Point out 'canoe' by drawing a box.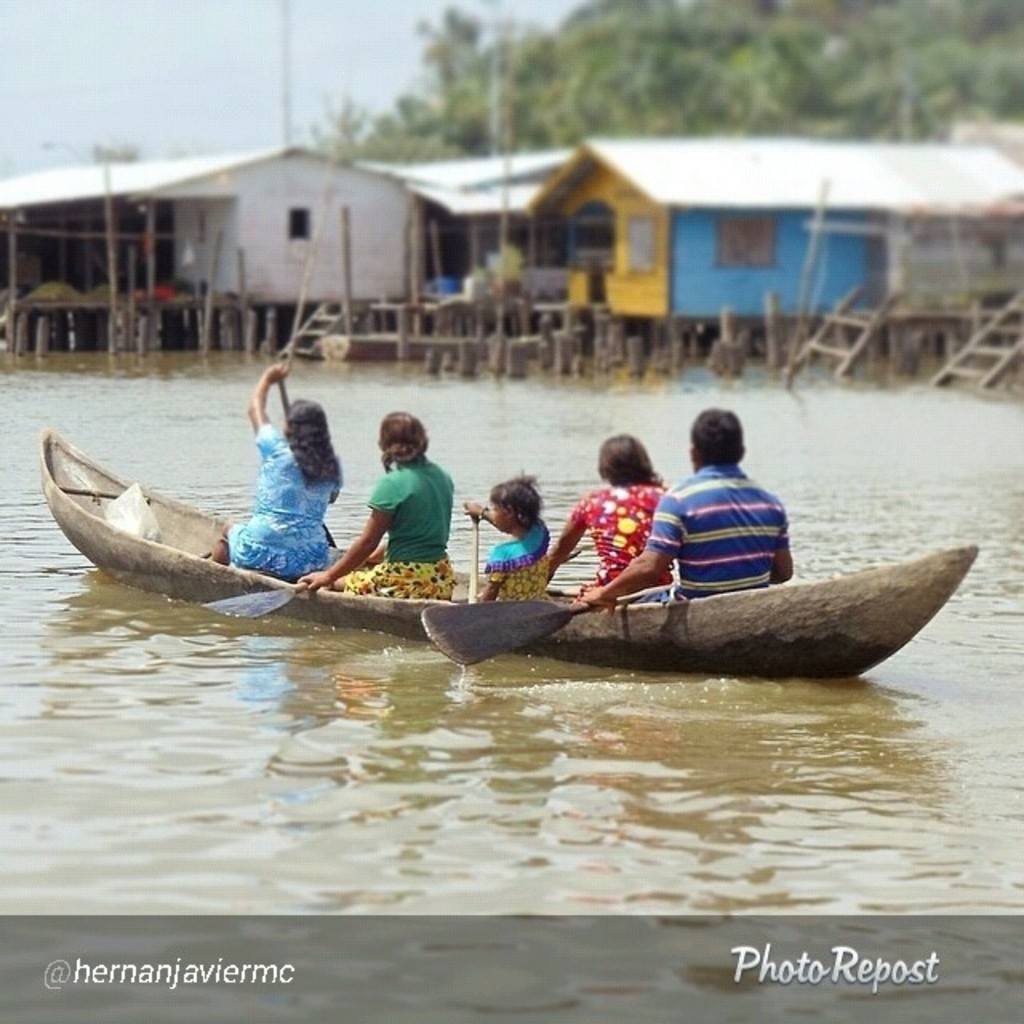
74:499:968:707.
